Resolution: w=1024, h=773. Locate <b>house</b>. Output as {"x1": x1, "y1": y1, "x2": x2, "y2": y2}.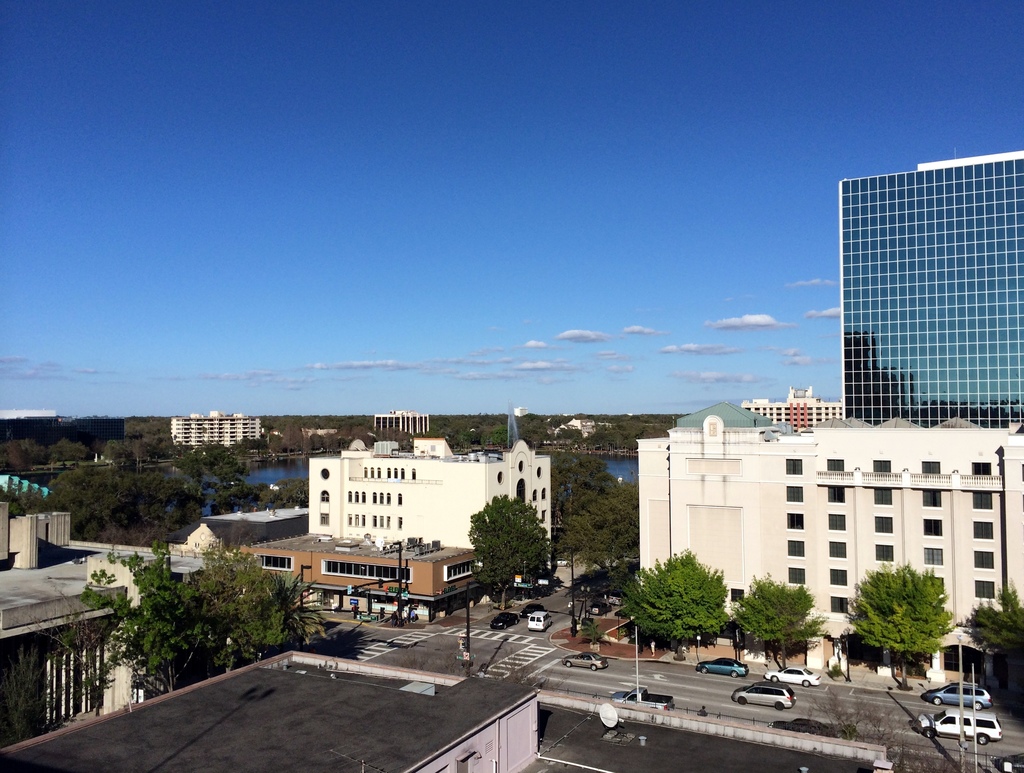
{"x1": 744, "y1": 388, "x2": 838, "y2": 432}.
